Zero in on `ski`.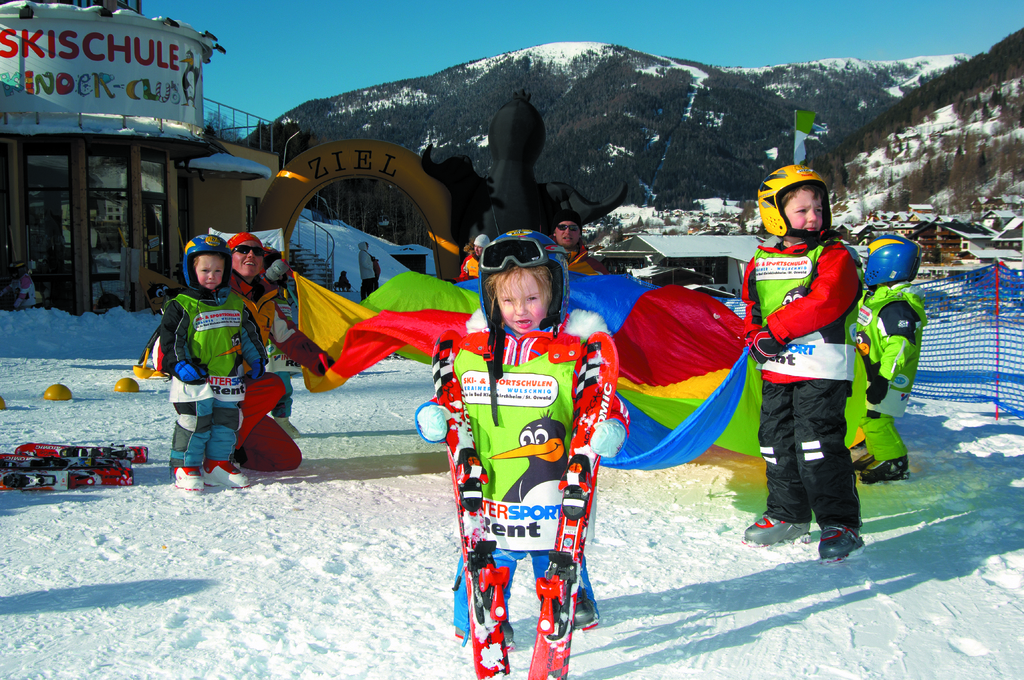
Zeroed in: Rect(430, 325, 511, 679).
